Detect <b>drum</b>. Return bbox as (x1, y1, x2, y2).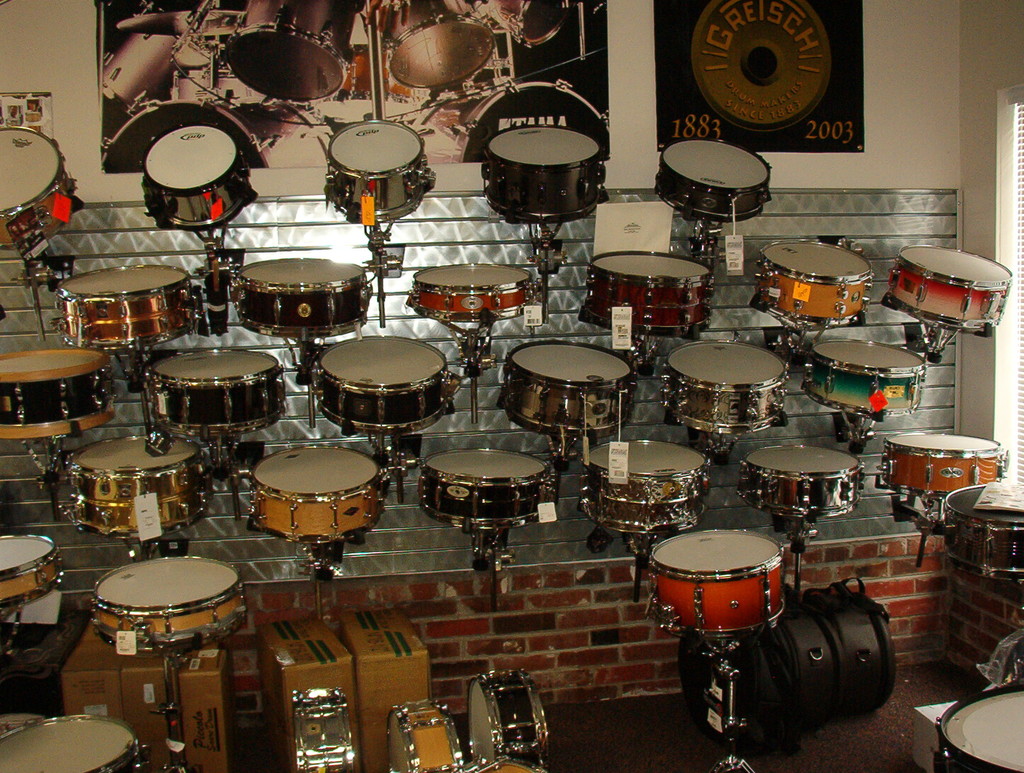
(581, 248, 717, 336).
